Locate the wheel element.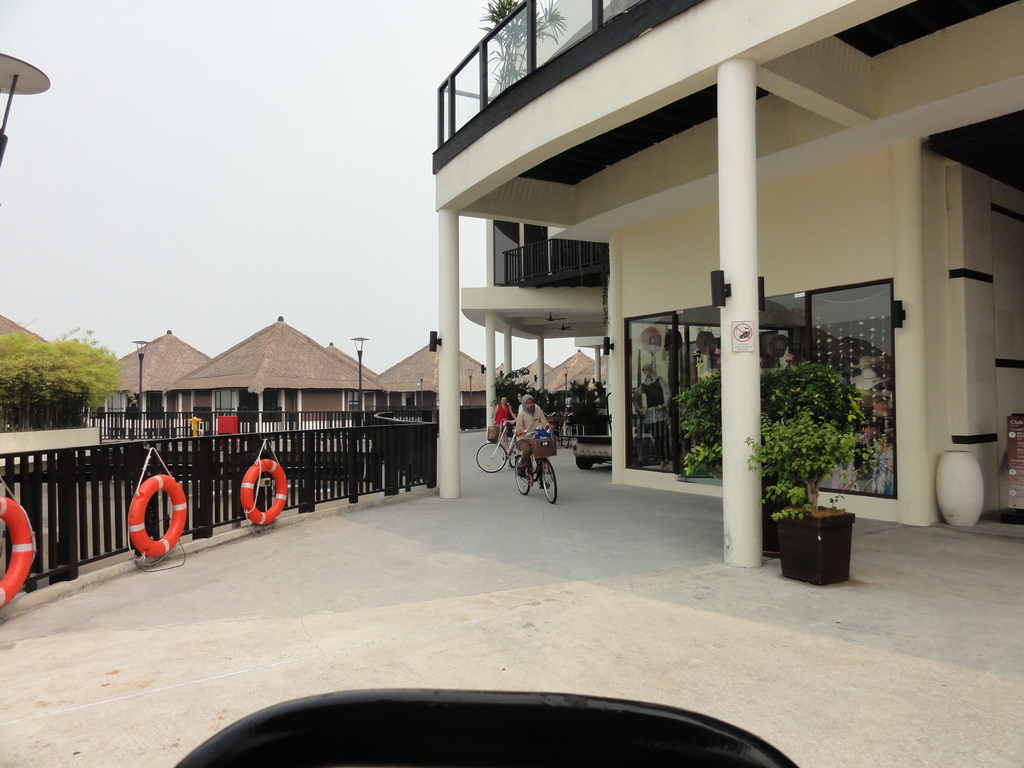
Element bbox: (x1=0, y1=497, x2=34, y2=605).
